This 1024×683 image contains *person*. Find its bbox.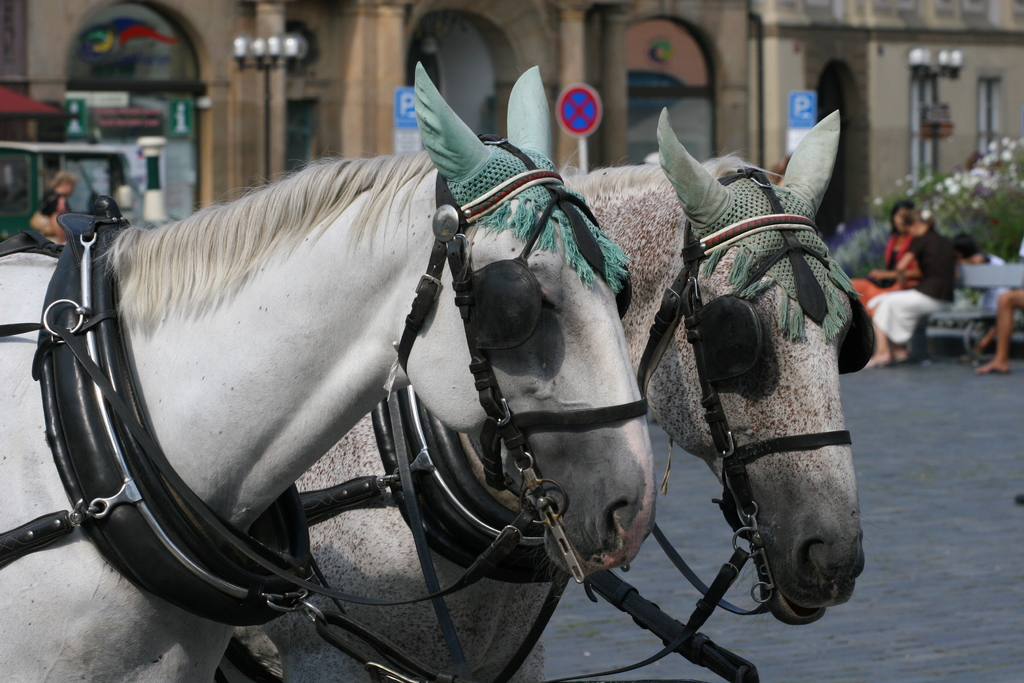
953, 227, 1009, 312.
